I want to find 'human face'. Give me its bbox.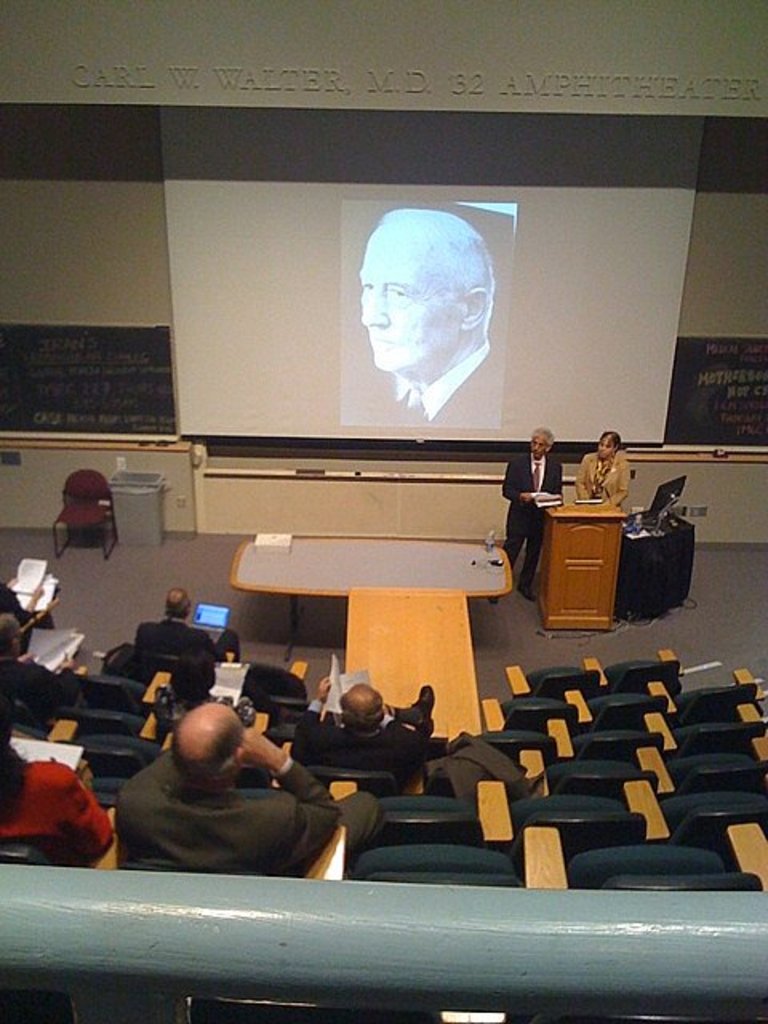
(595,437,614,454).
